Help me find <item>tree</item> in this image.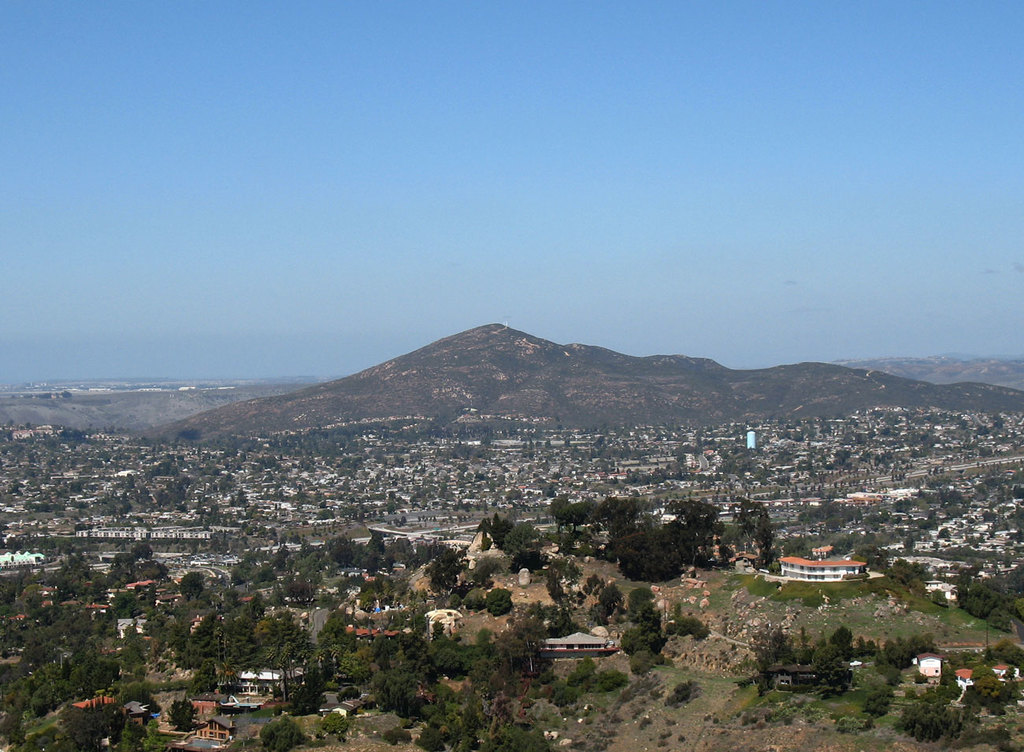
Found it: region(134, 545, 150, 566).
